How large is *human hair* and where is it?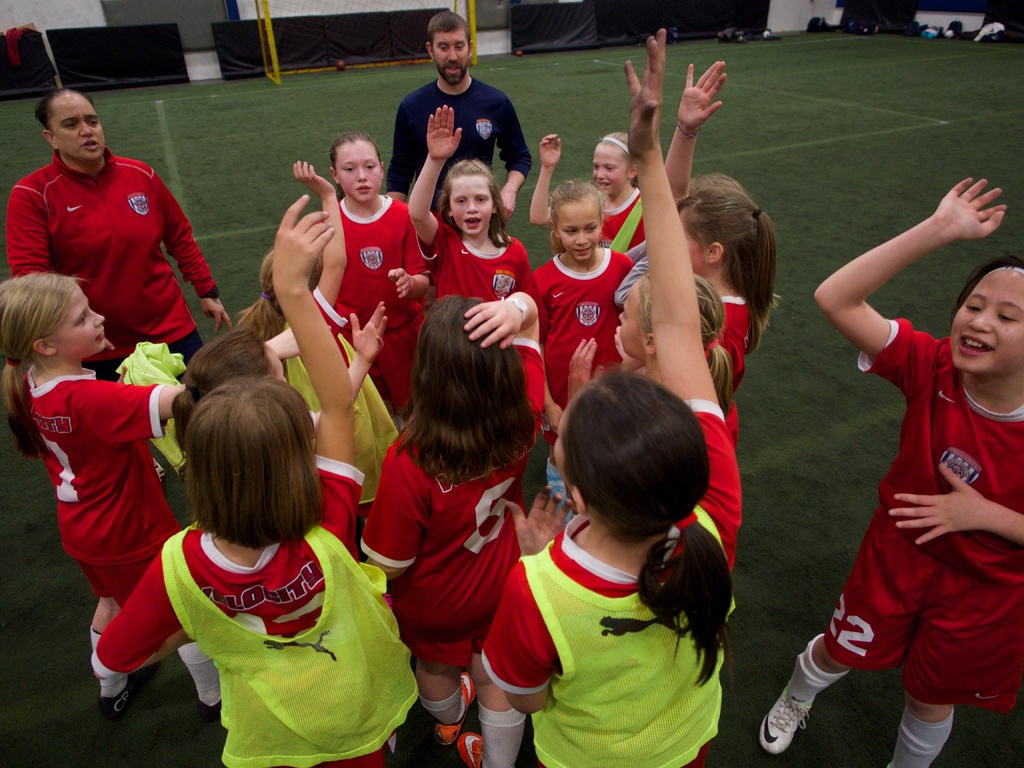
Bounding box: (329, 129, 378, 170).
